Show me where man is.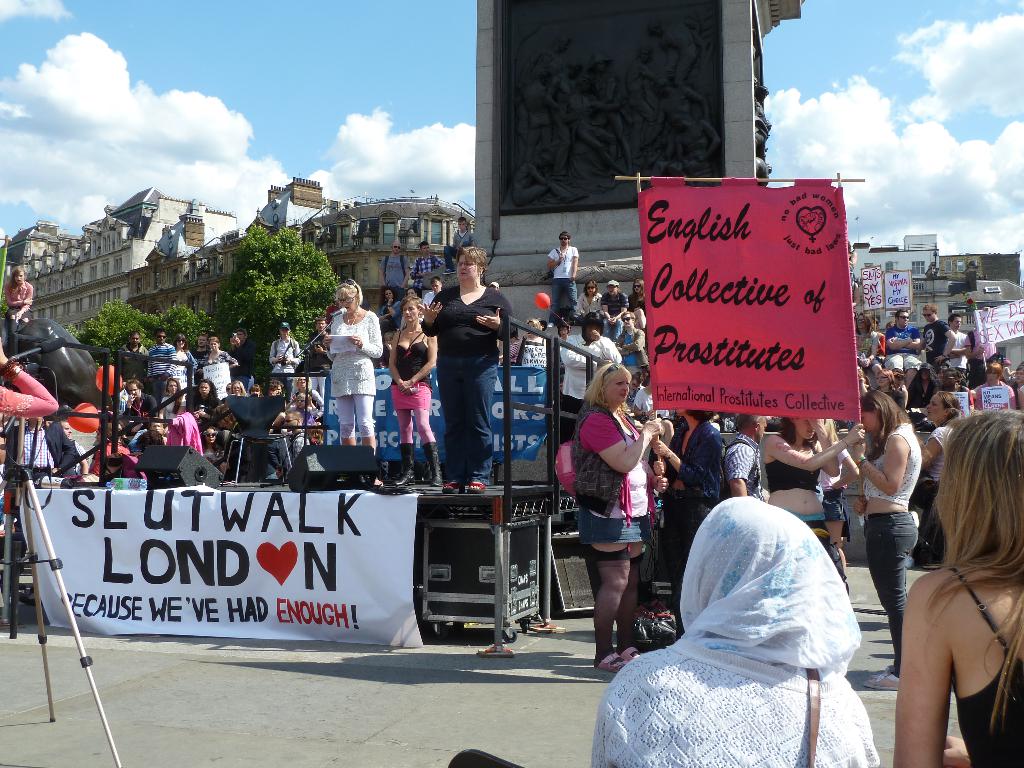
man is at <region>602, 283, 628, 346</region>.
